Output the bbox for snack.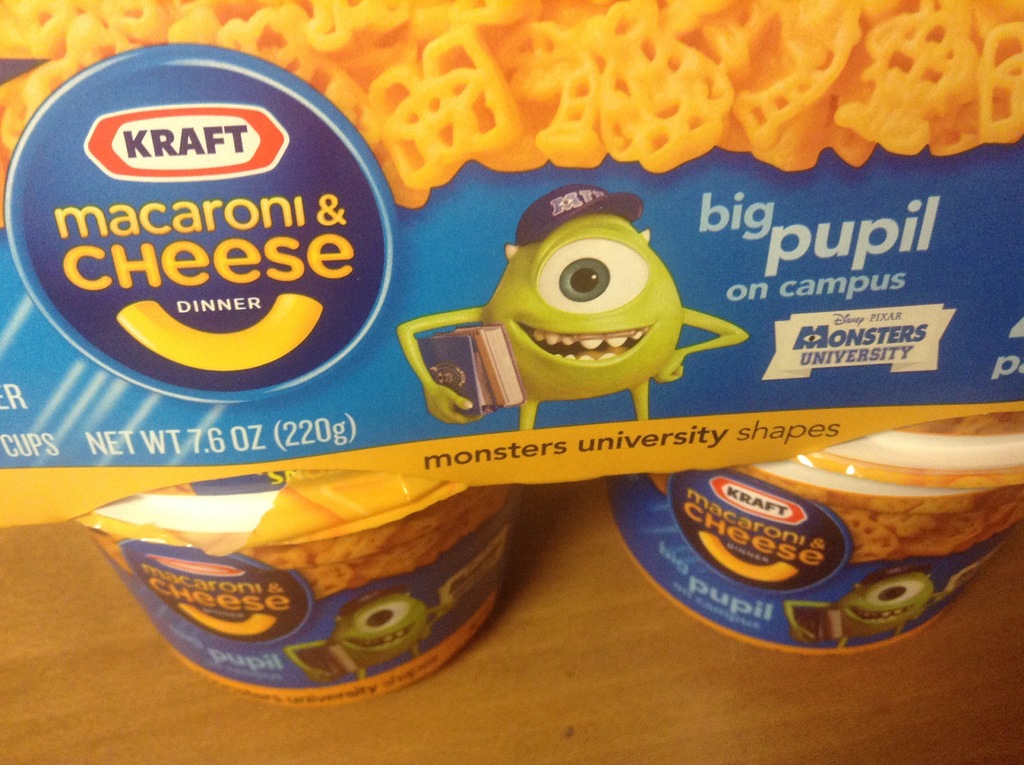
locate(605, 413, 1023, 657).
